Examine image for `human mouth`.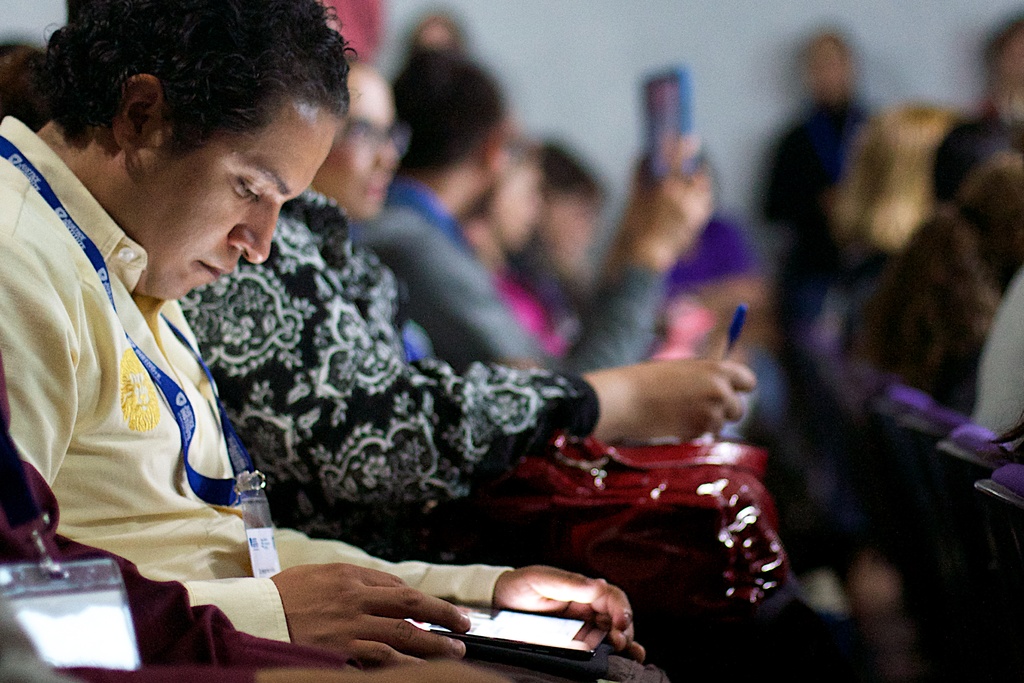
Examination result: left=199, top=262, right=229, bottom=277.
